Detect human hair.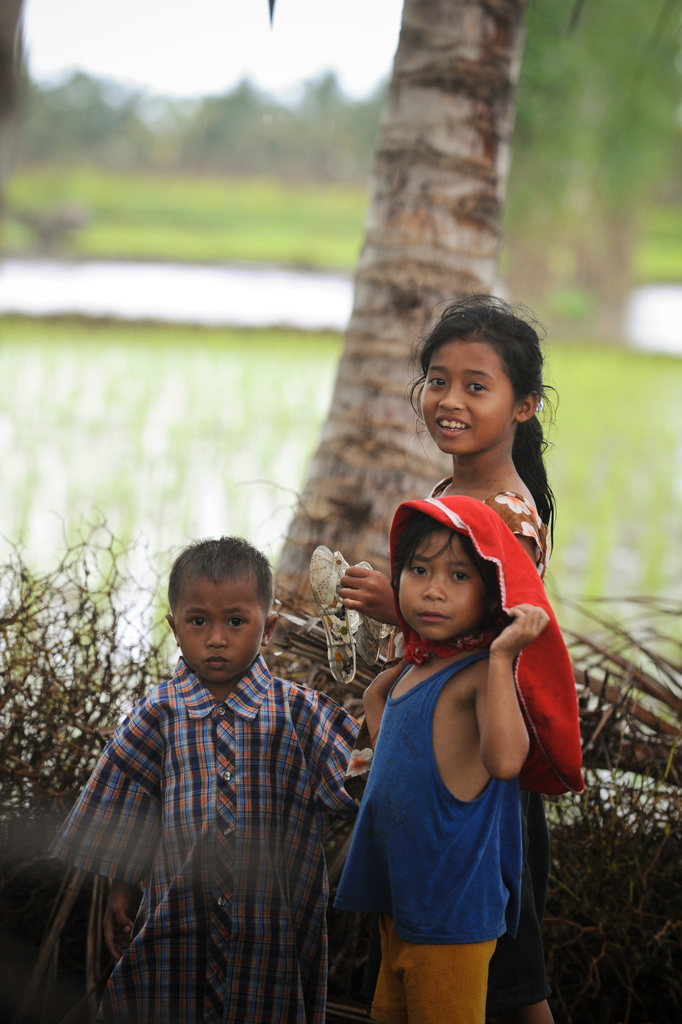
Detected at box=[394, 509, 501, 609].
